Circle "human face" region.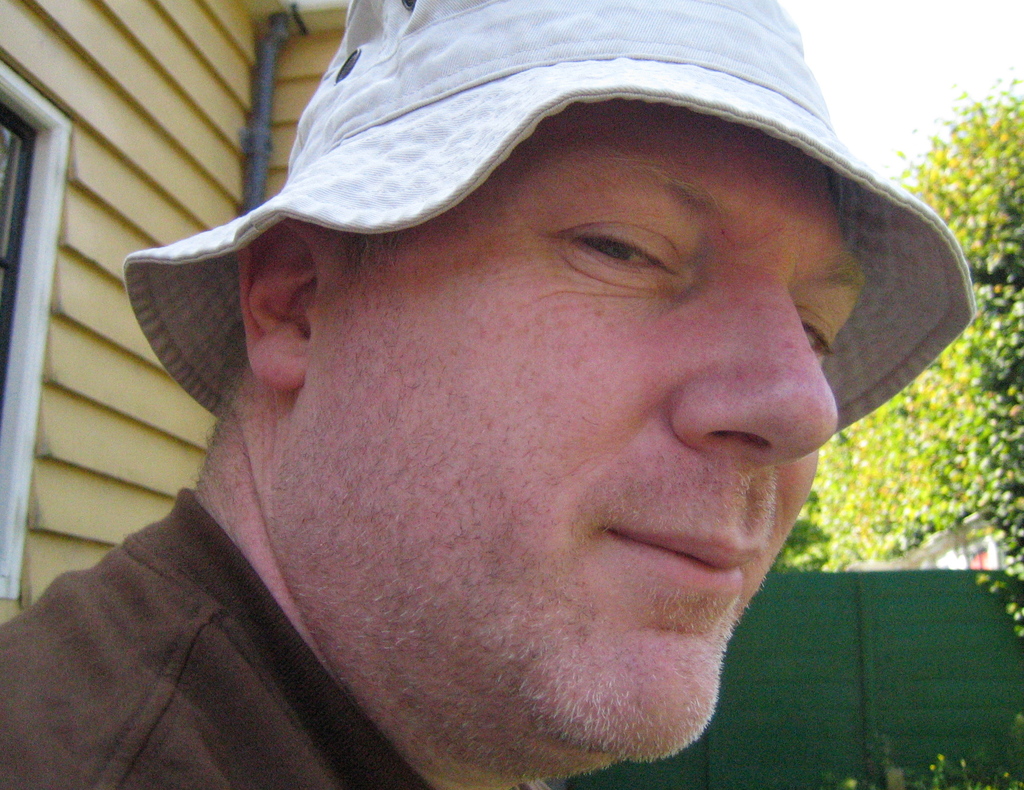
Region: l=354, t=105, r=865, b=756.
